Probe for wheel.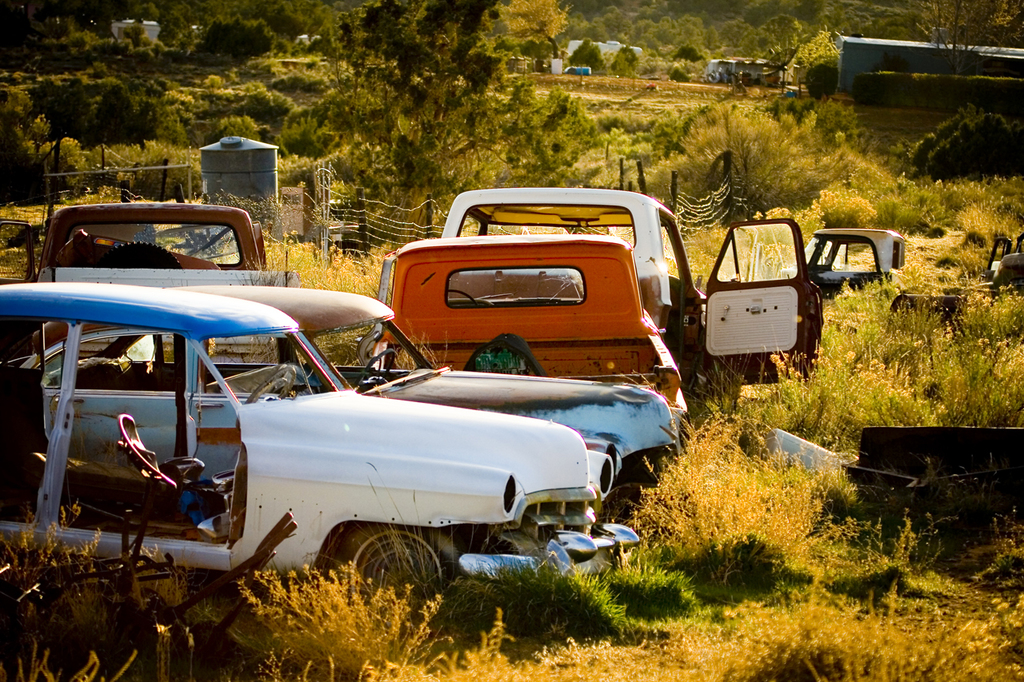
Probe result: {"left": 357, "top": 349, "right": 395, "bottom": 392}.
